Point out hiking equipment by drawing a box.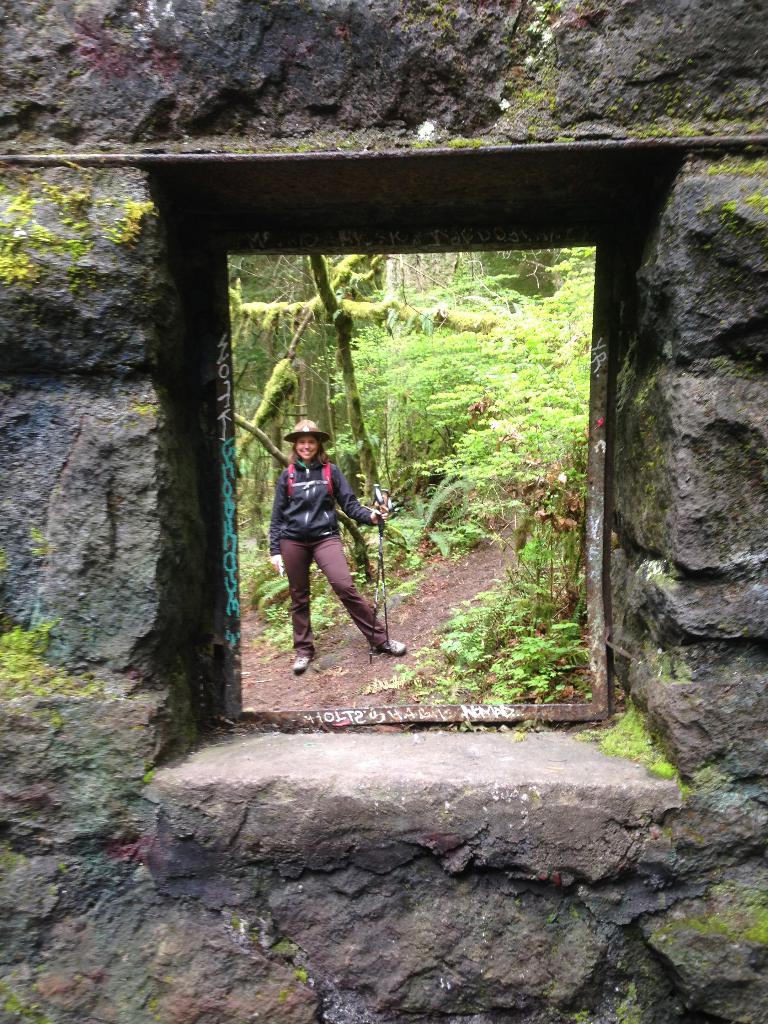
locate(383, 504, 387, 646).
